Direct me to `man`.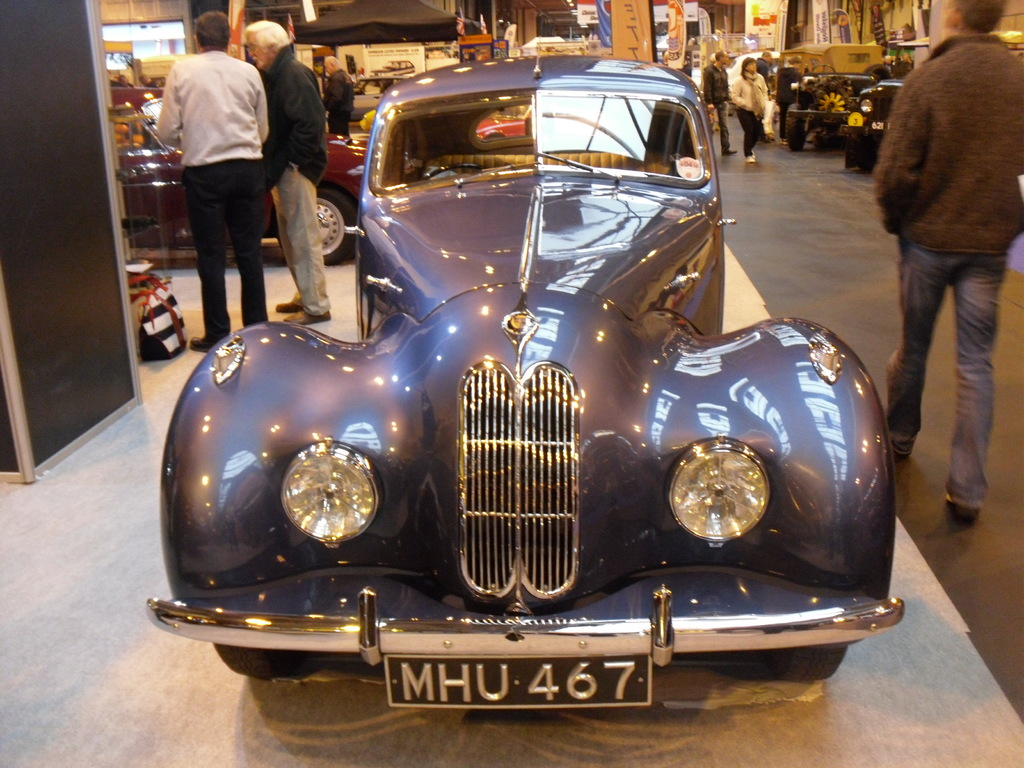
Direction: Rect(700, 49, 738, 157).
